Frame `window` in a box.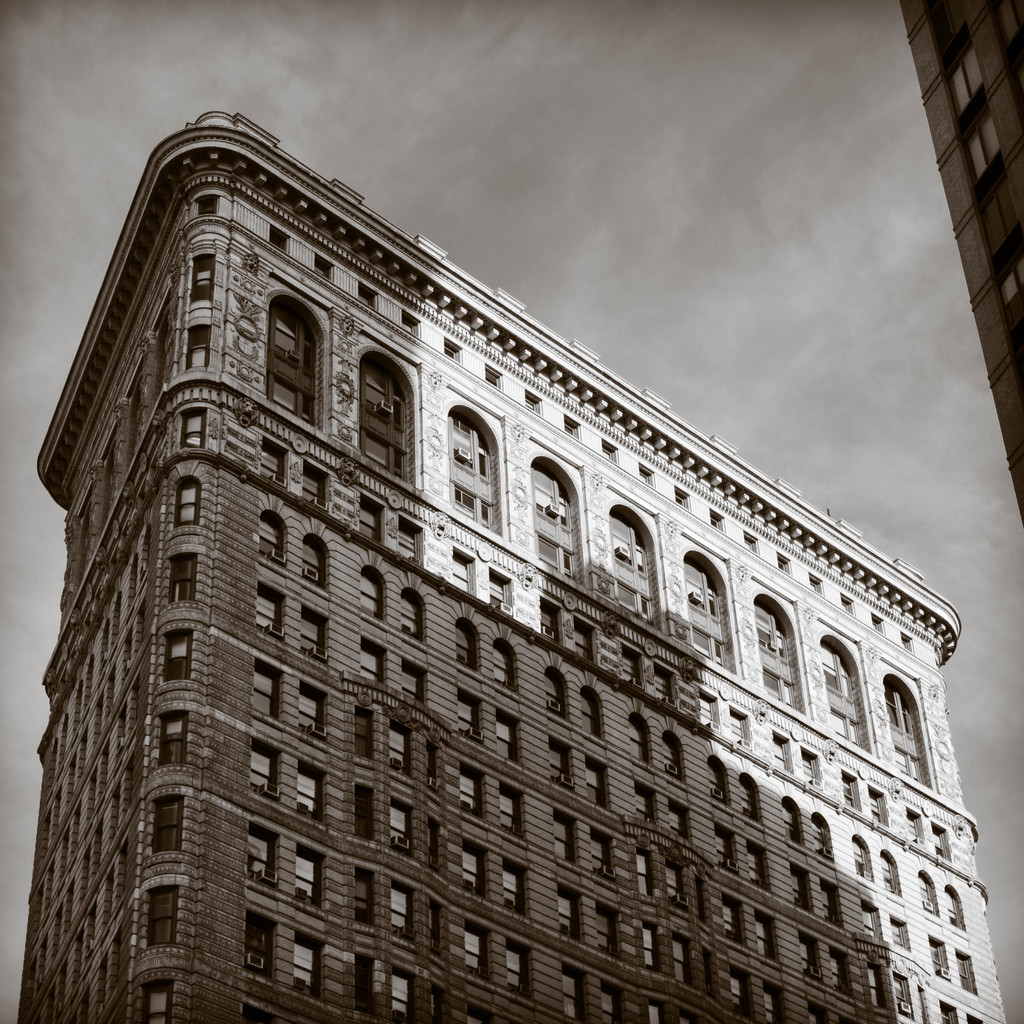
bbox=(260, 299, 330, 421).
